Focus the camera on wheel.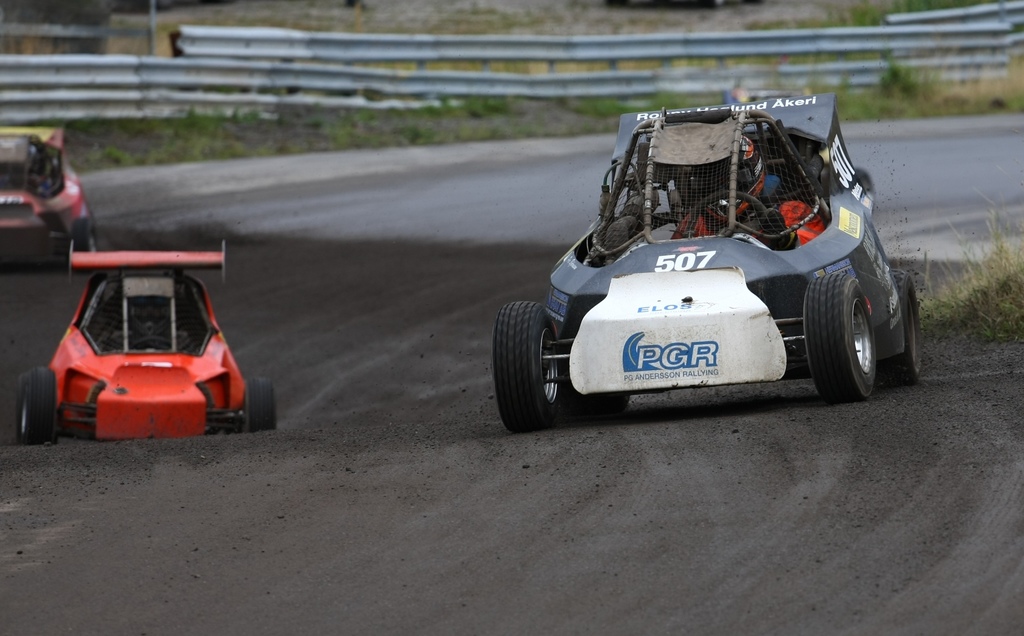
Focus region: [246, 381, 278, 433].
